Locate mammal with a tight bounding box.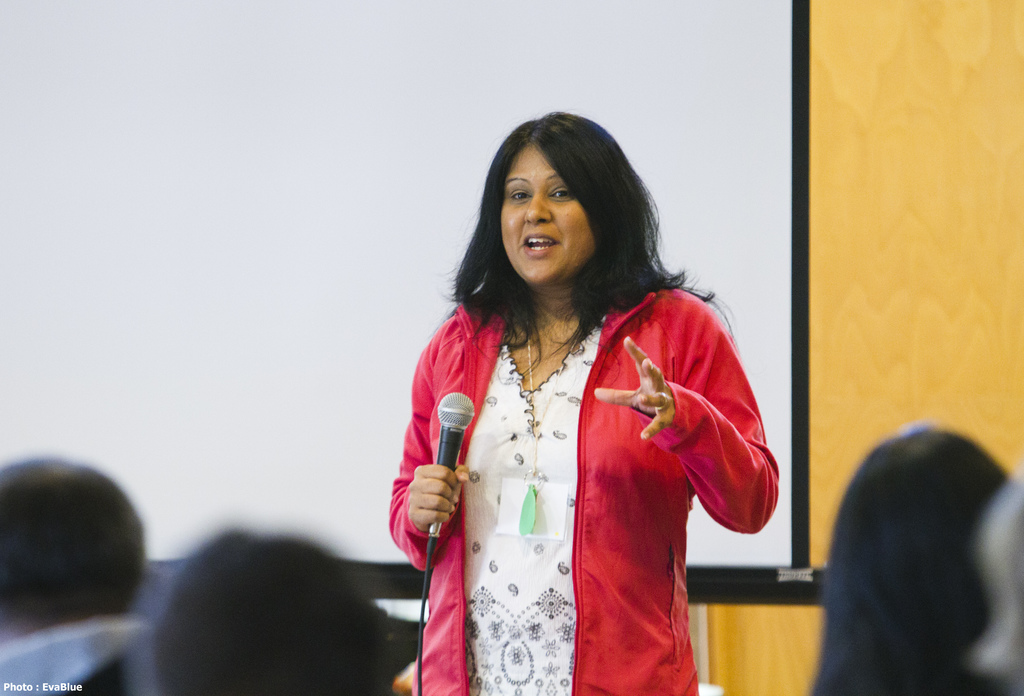
[x1=134, y1=530, x2=388, y2=695].
